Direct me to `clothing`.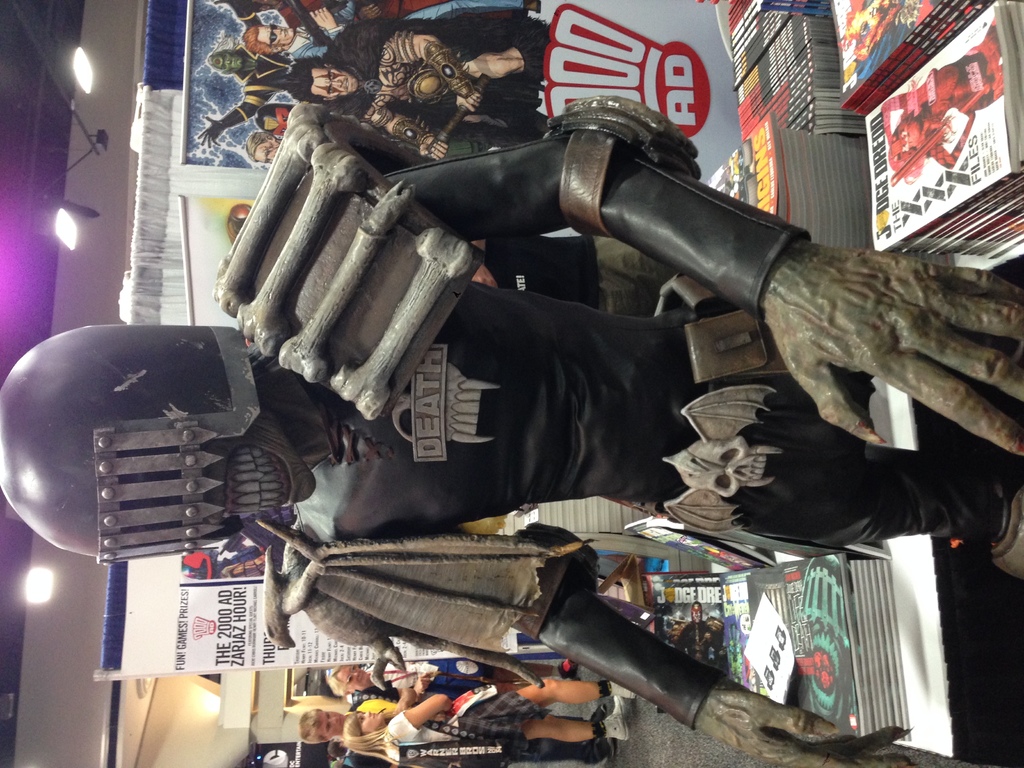
Direction: {"x1": 382, "y1": 712, "x2": 552, "y2": 767}.
